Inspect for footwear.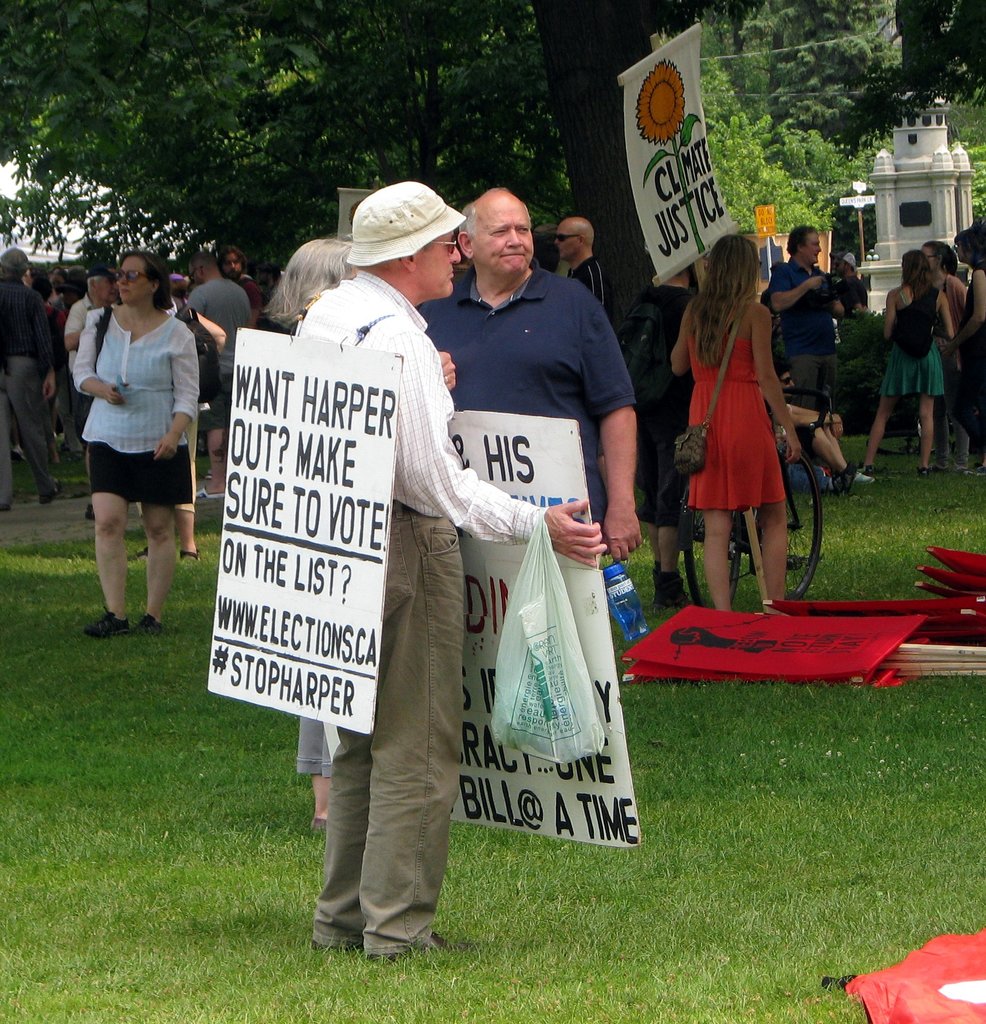
Inspection: left=368, top=932, right=473, bottom=960.
